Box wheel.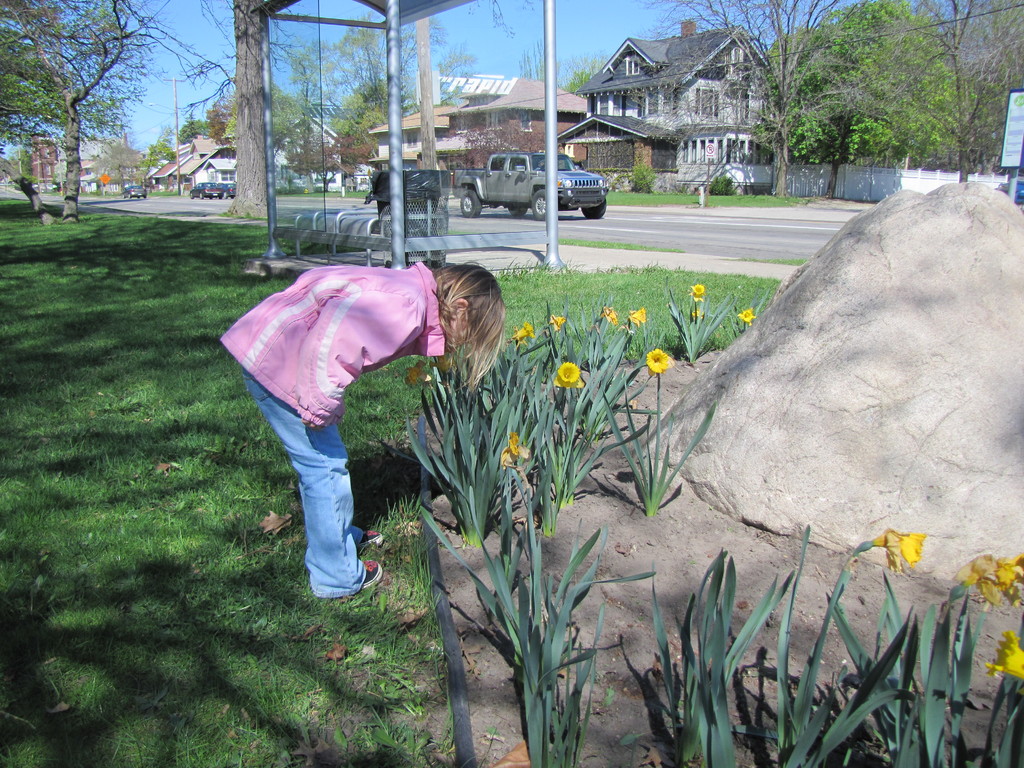
region(217, 195, 221, 200).
